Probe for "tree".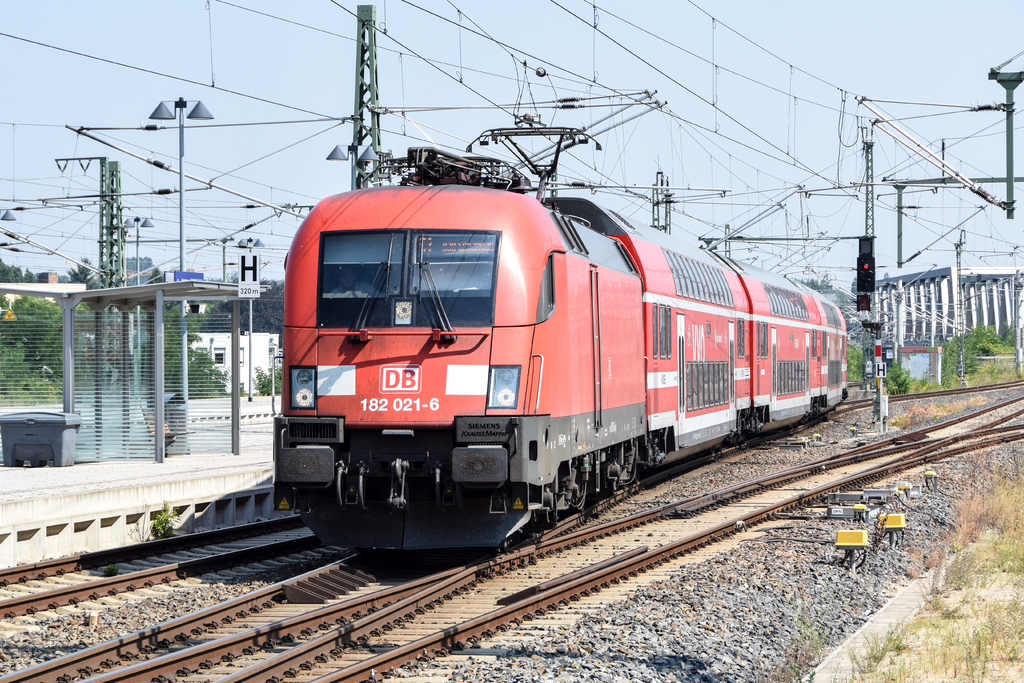
Probe result: x1=793 y1=273 x2=867 y2=383.
